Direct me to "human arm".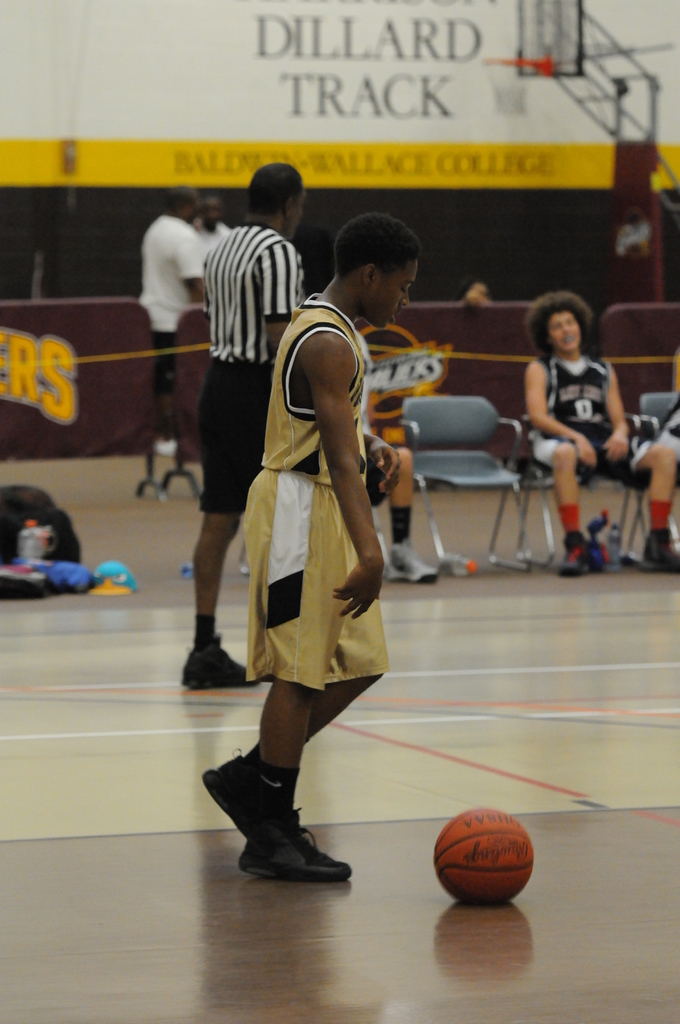
Direction: [523, 361, 599, 466].
